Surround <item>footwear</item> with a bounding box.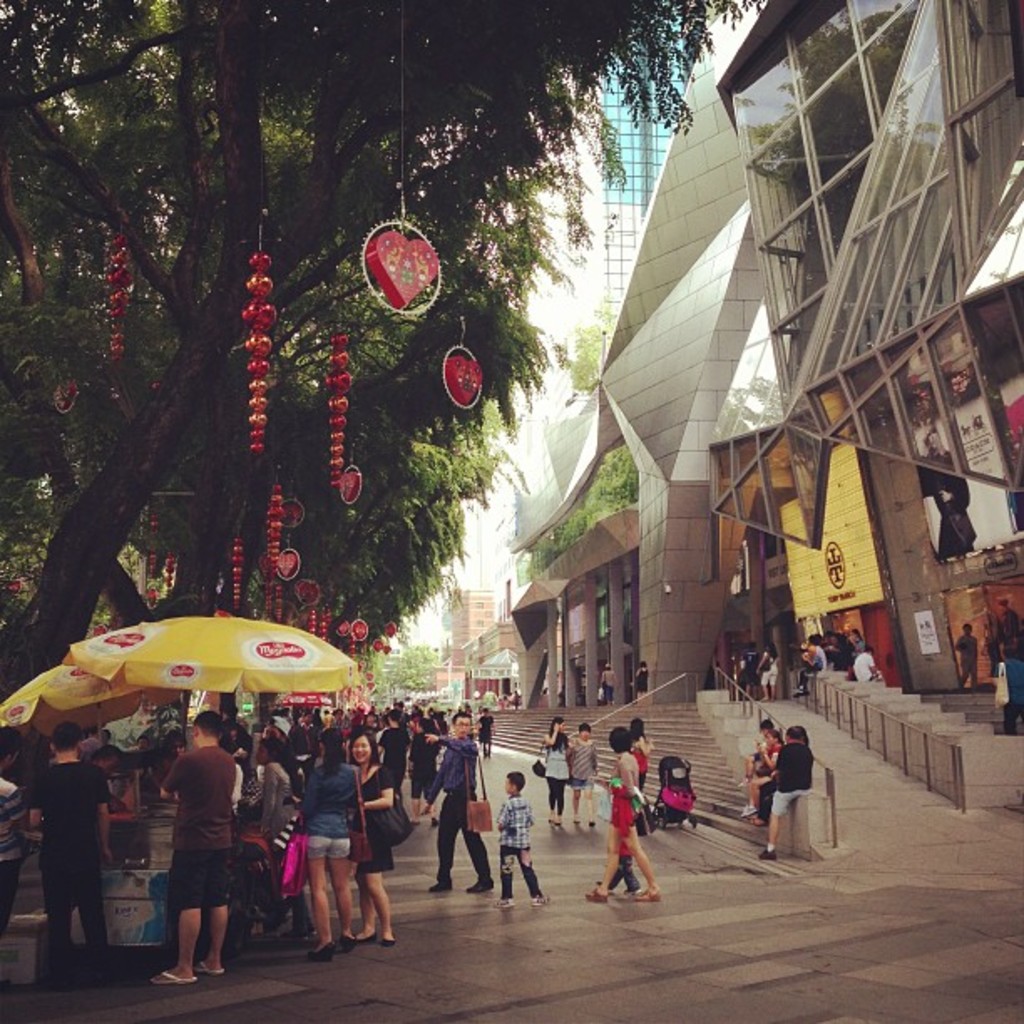
box(571, 808, 584, 823).
